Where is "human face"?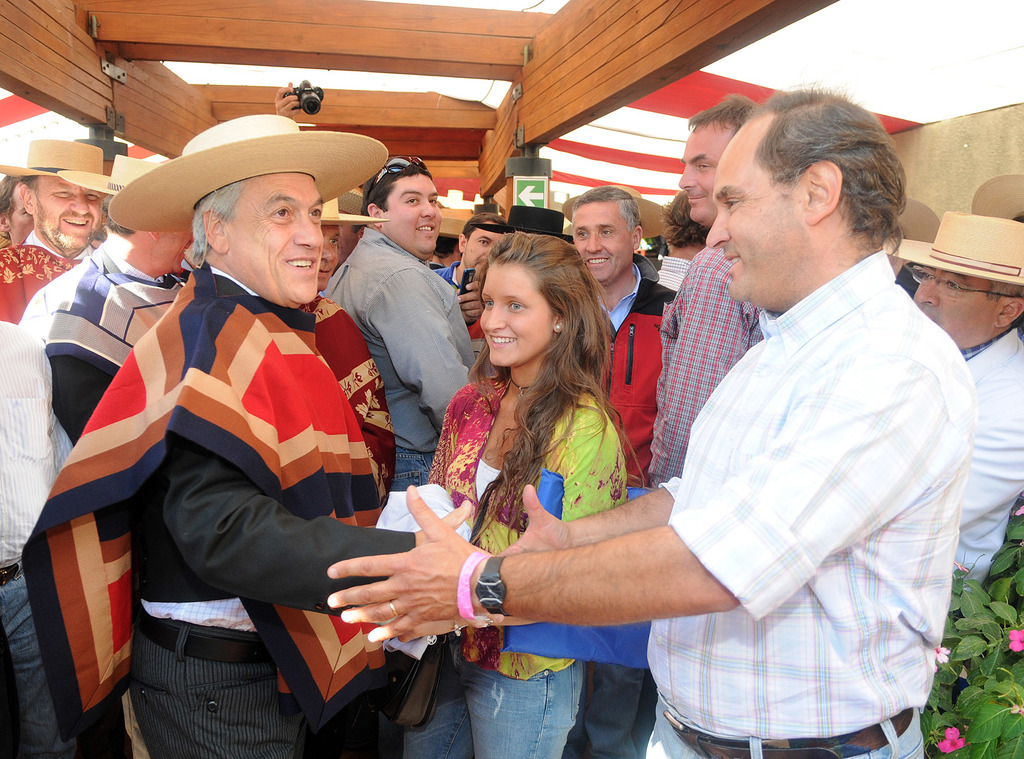
box=[380, 170, 442, 252].
